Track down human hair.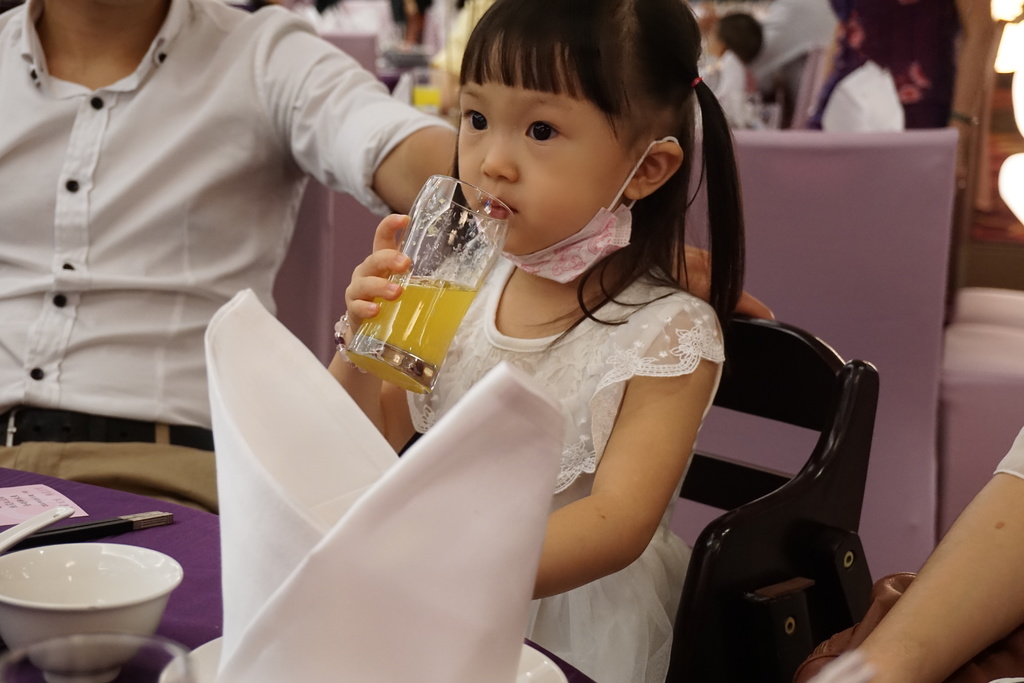
Tracked to pyautogui.locateOnScreen(442, 0, 692, 221).
